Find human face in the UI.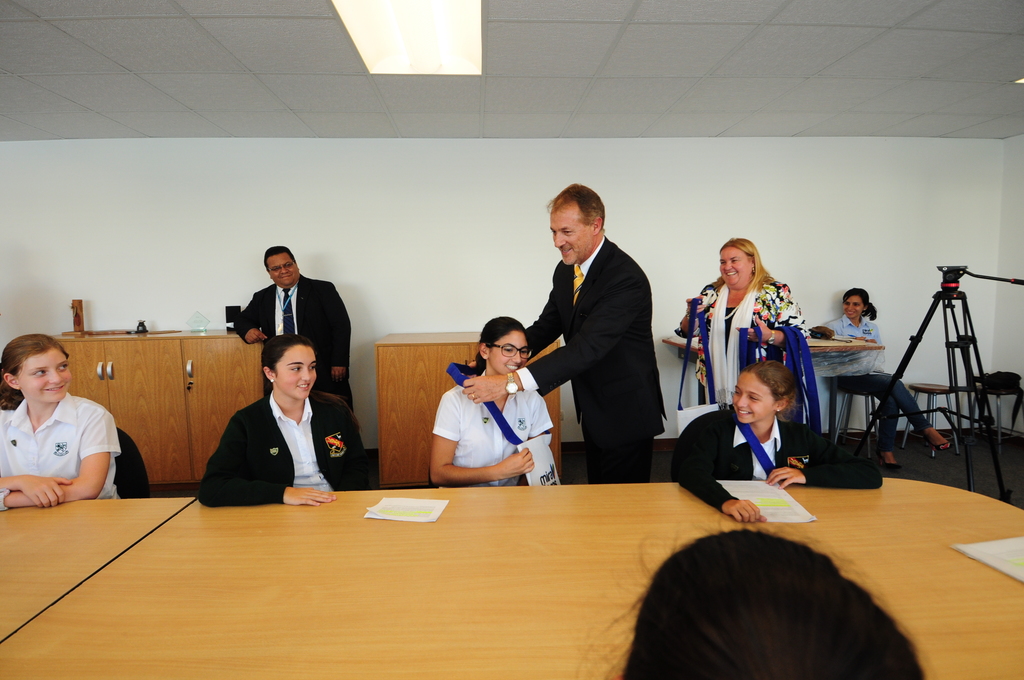
UI element at (x1=267, y1=256, x2=306, y2=289).
